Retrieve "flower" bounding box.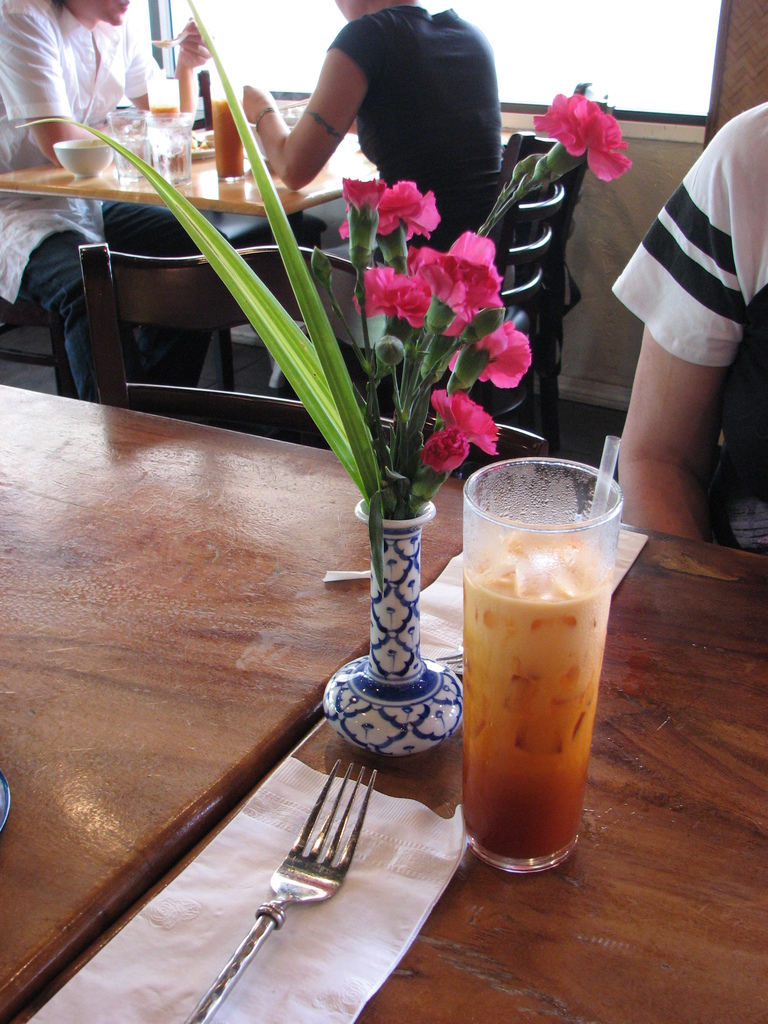
Bounding box: region(545, 73, 643, 165).
